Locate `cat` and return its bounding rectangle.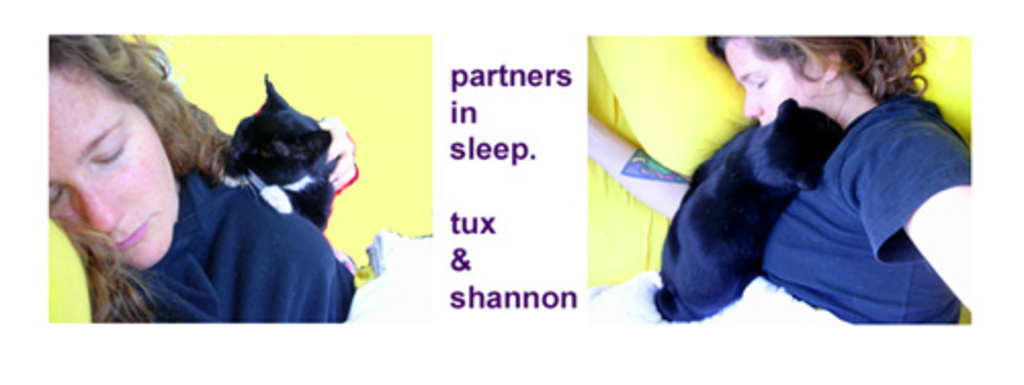
locate(223, 70, 334, 233).
